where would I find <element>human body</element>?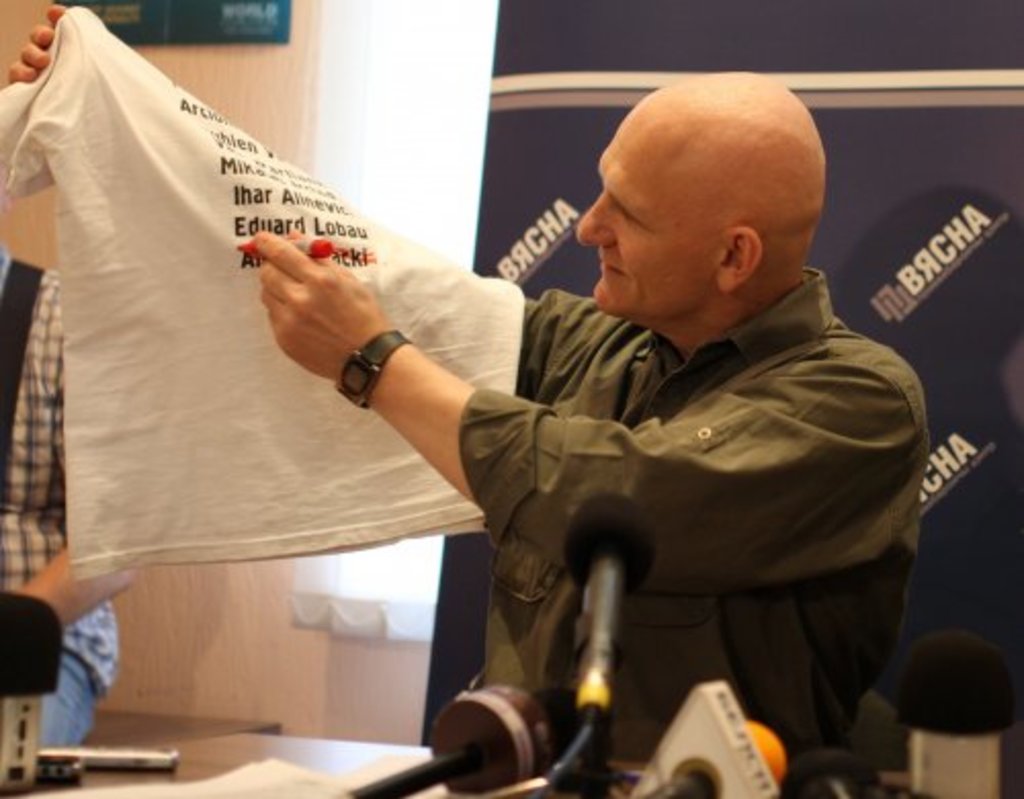
At BBox(0, 246, 135, 772).
